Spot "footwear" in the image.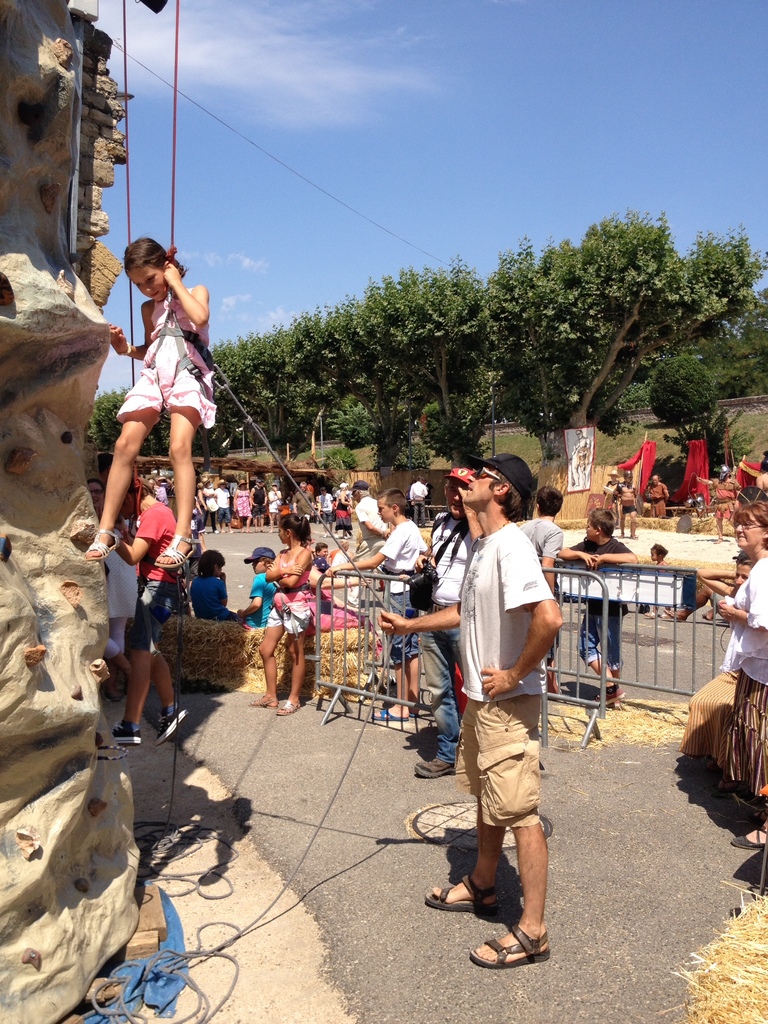
"footwear" found at box(153, 712, 183, 745).
